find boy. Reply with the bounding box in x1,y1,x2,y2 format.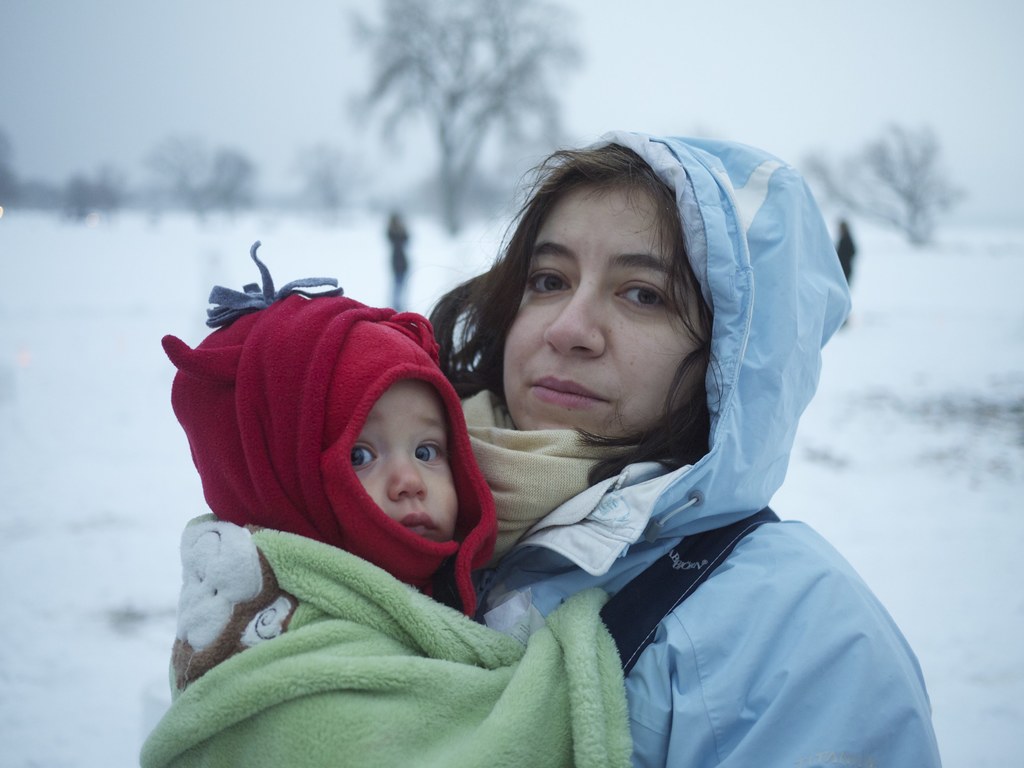
141,294,551,767.
